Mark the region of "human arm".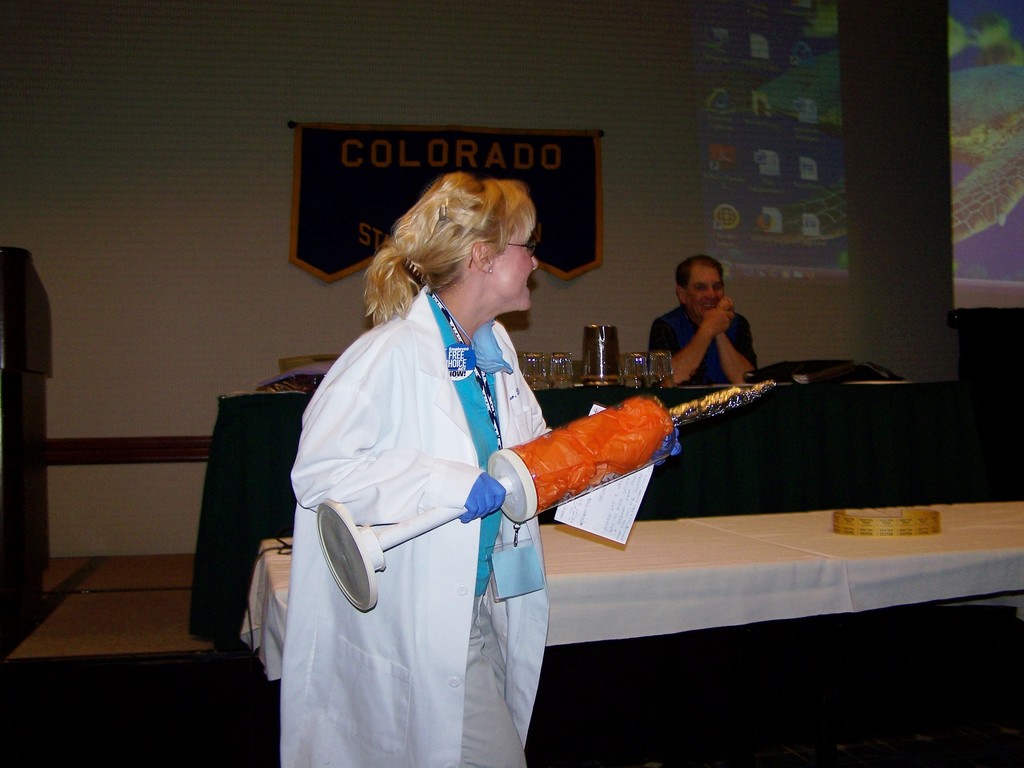
Region: [left=650, top=292, right=746, bottom=377].
